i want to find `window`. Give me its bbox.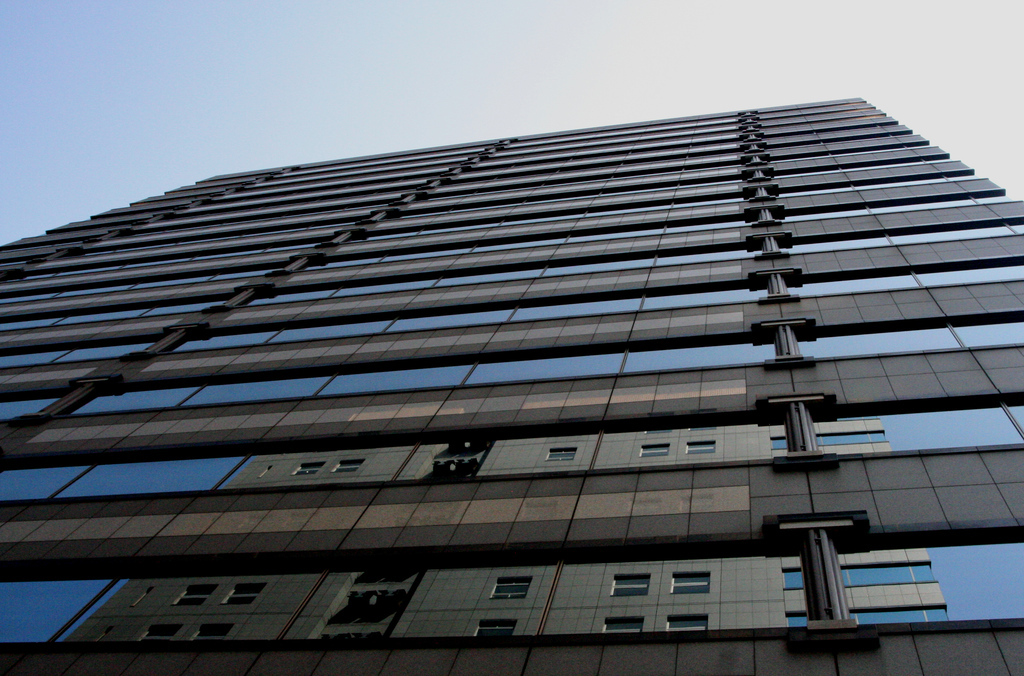
(194, 620, 233, 642).
